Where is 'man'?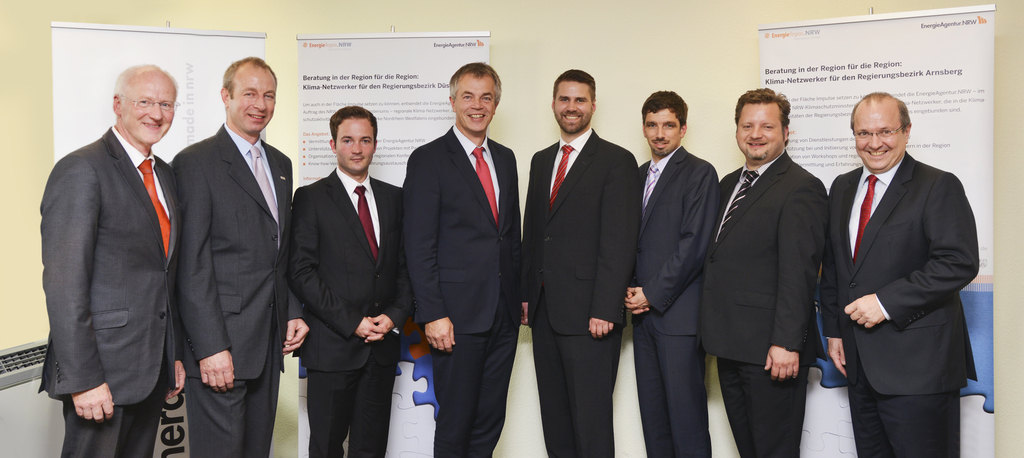
x1=36 y1=23 x2=195 y2=457.
